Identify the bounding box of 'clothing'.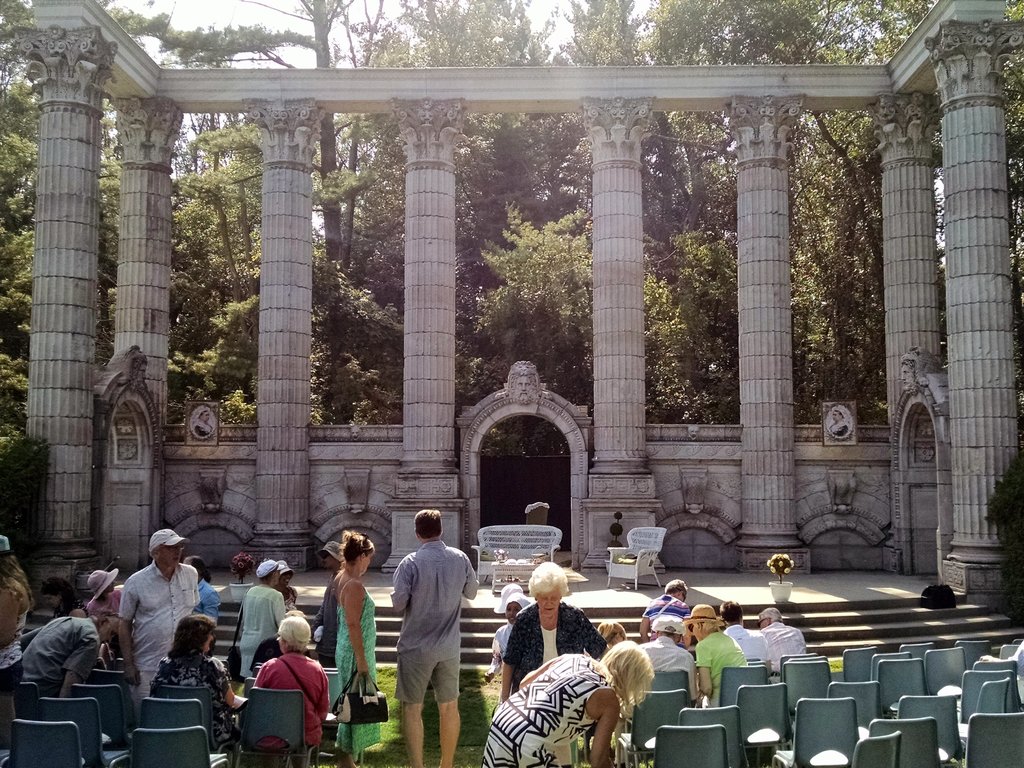
bbox=[0, 625, 101, 719].
